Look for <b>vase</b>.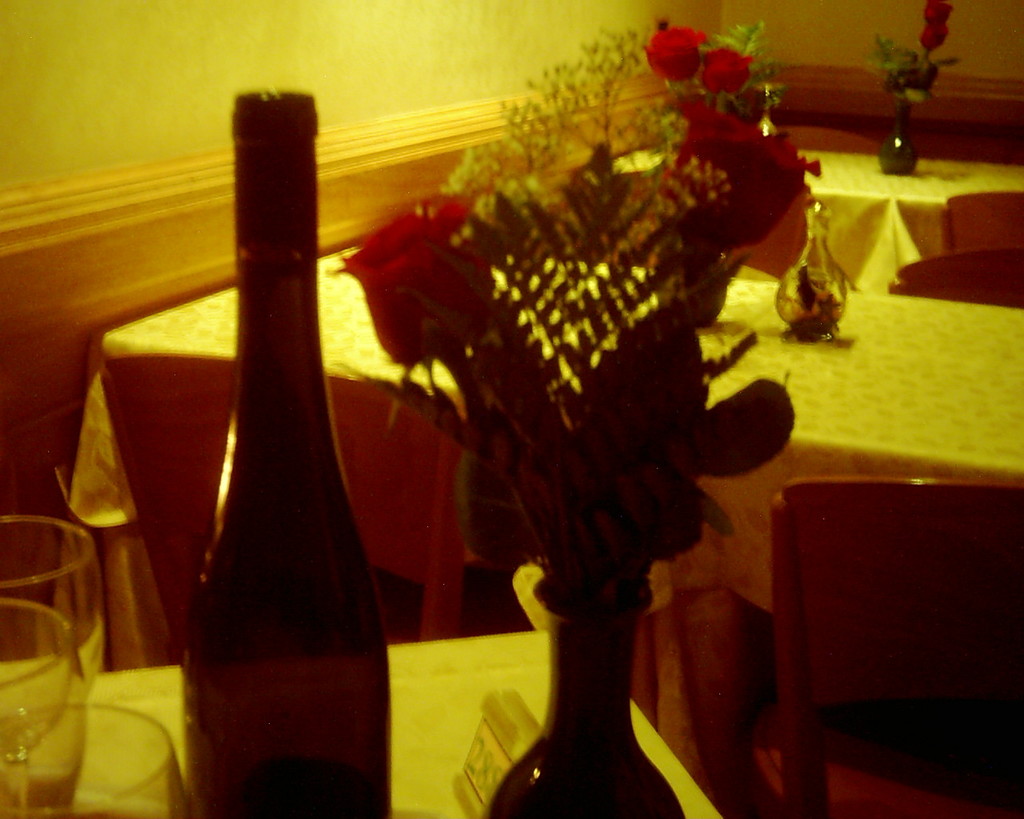
Found: box=[773, 202, 845, 337].
